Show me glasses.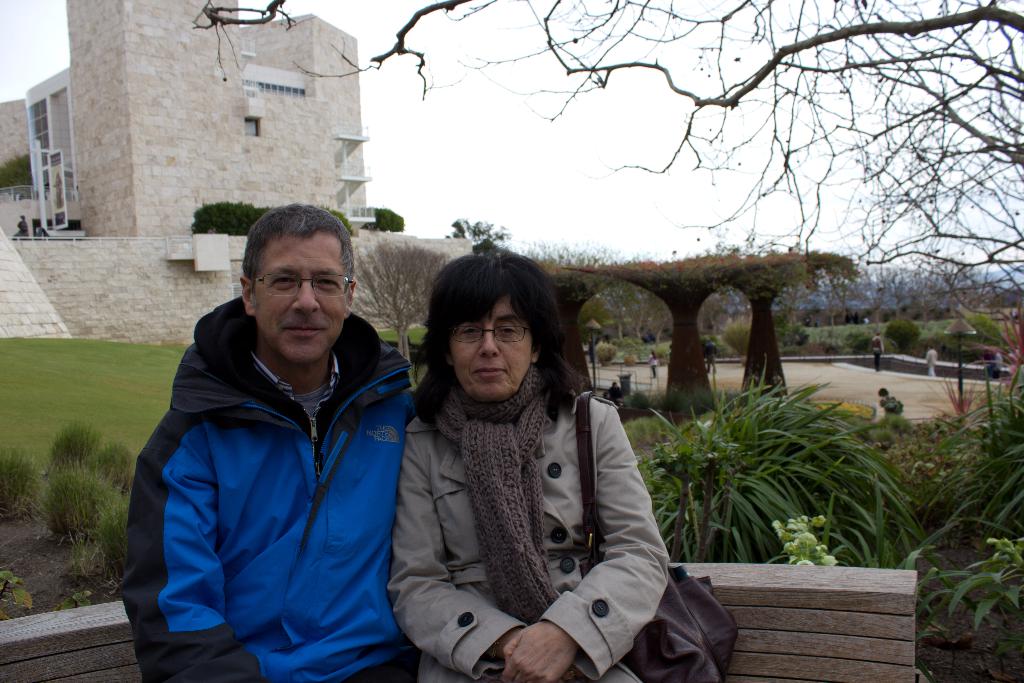
glasses is here: box(450, 322, 532, 343).
